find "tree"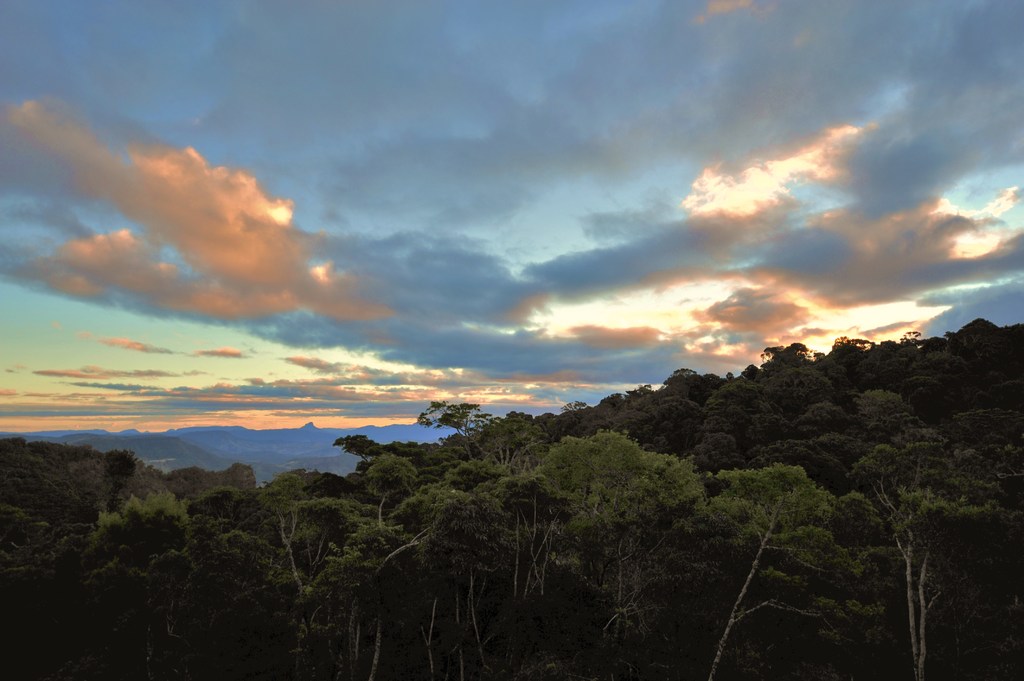
l=749, t=443, r=824, b=465
